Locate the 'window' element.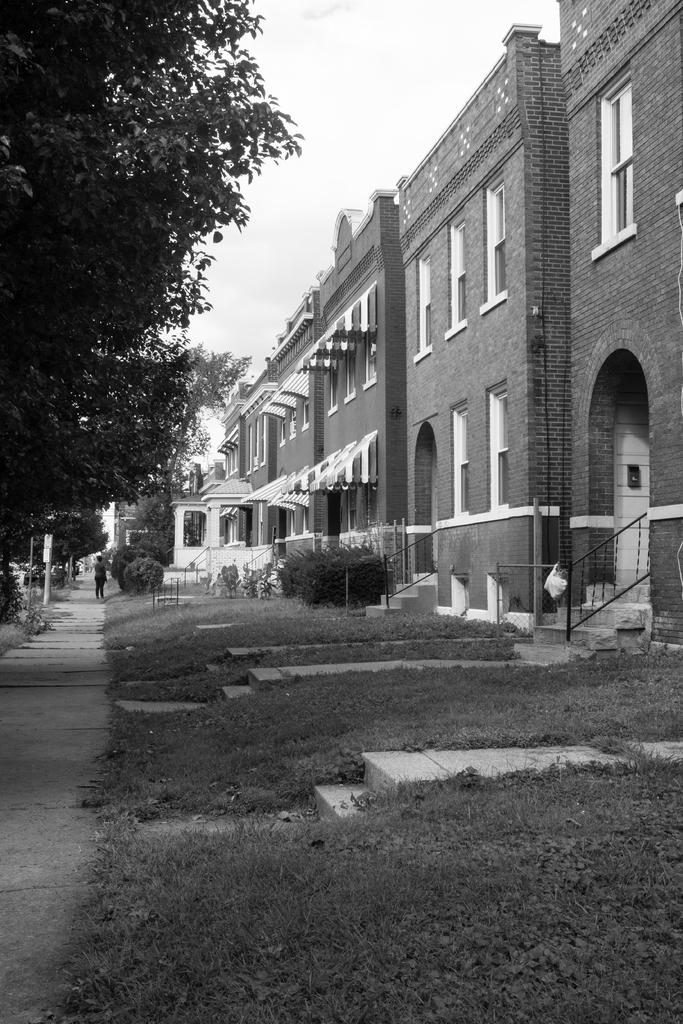
Element bbox: select_region(586, 61, 644, 263).
